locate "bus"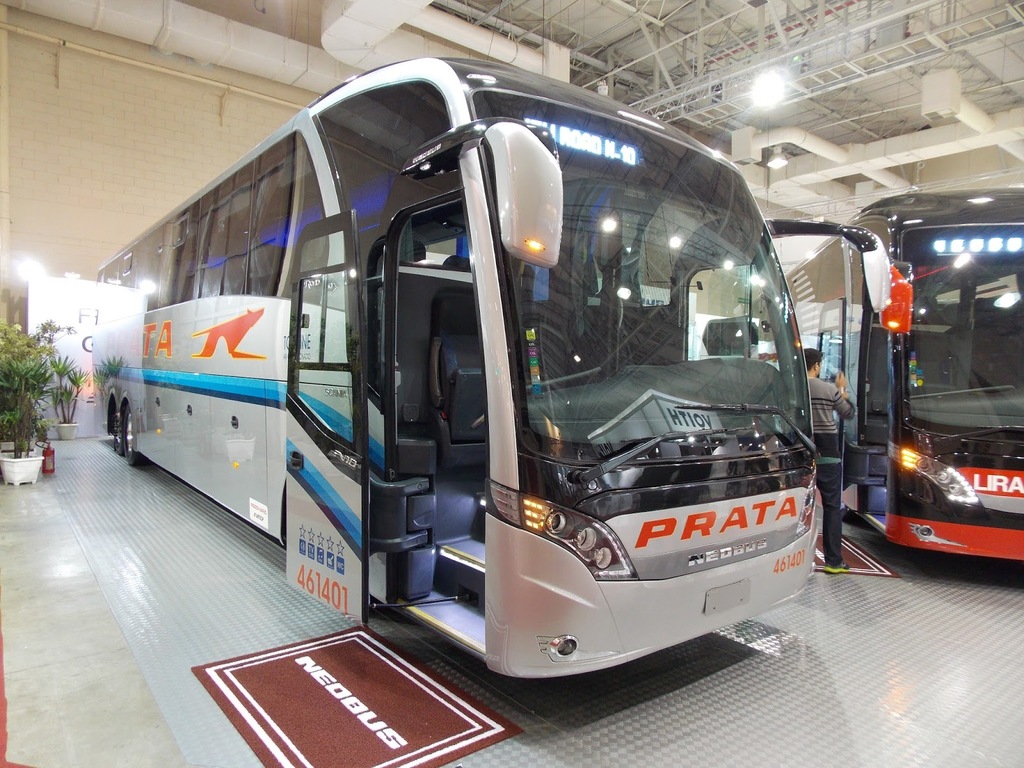
89:53:890:675
